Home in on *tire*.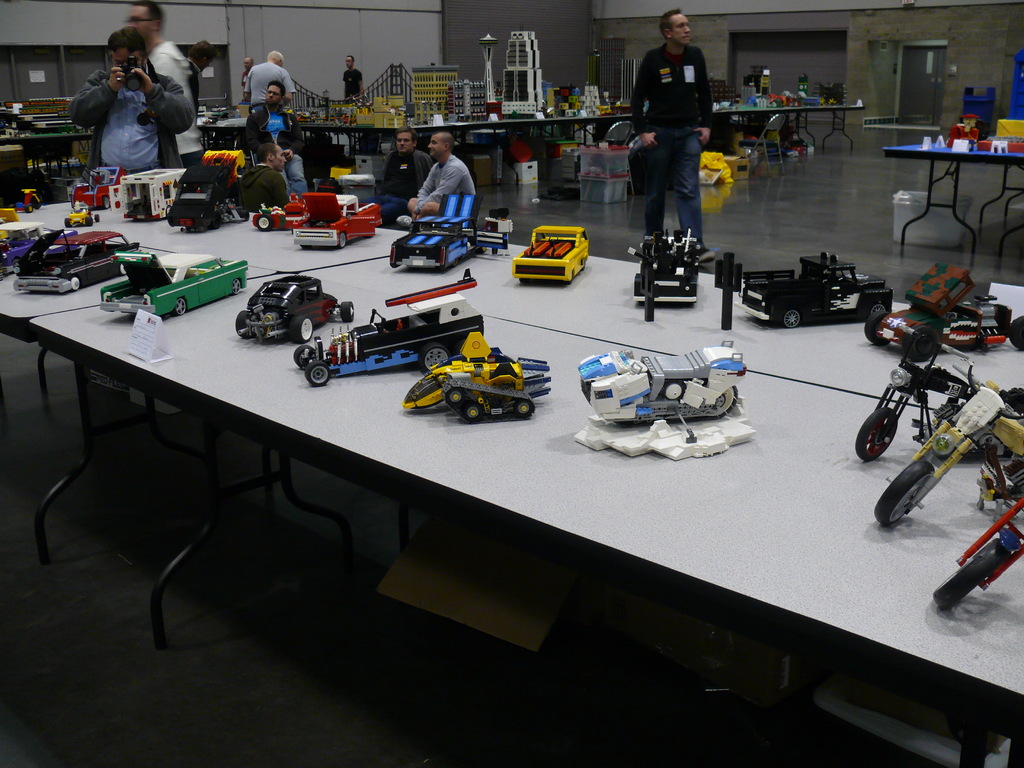
Homed in at bbox(934, 558, 993, 610).
